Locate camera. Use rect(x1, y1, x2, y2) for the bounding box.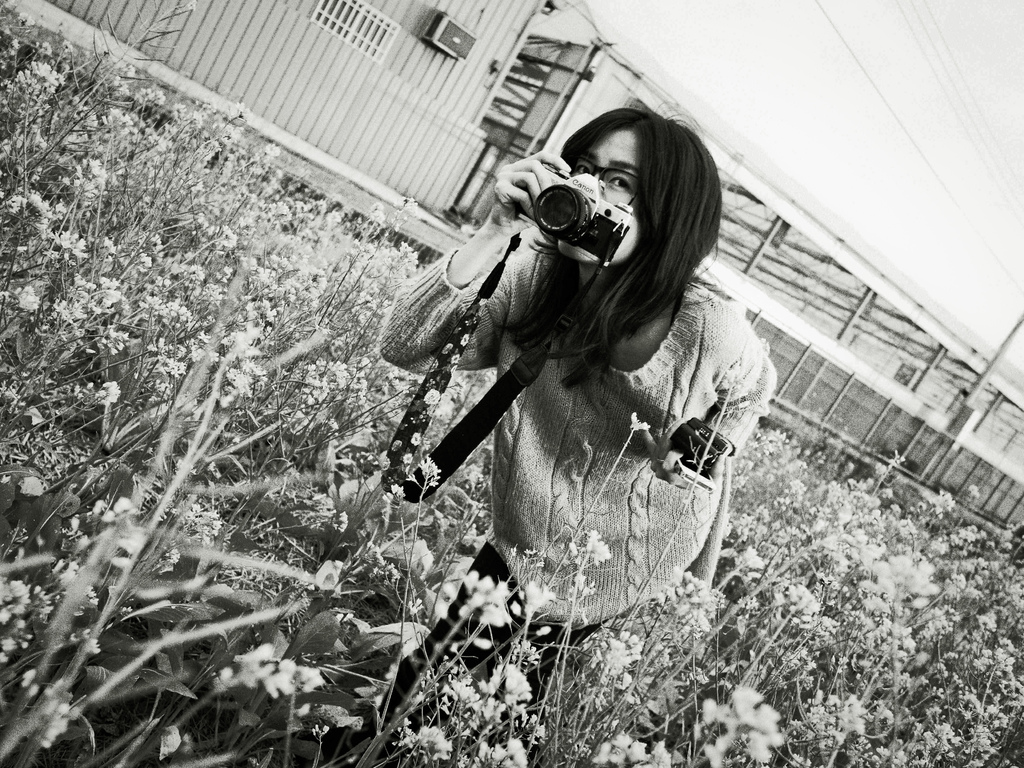
rect(515, 160, 637, 260).
